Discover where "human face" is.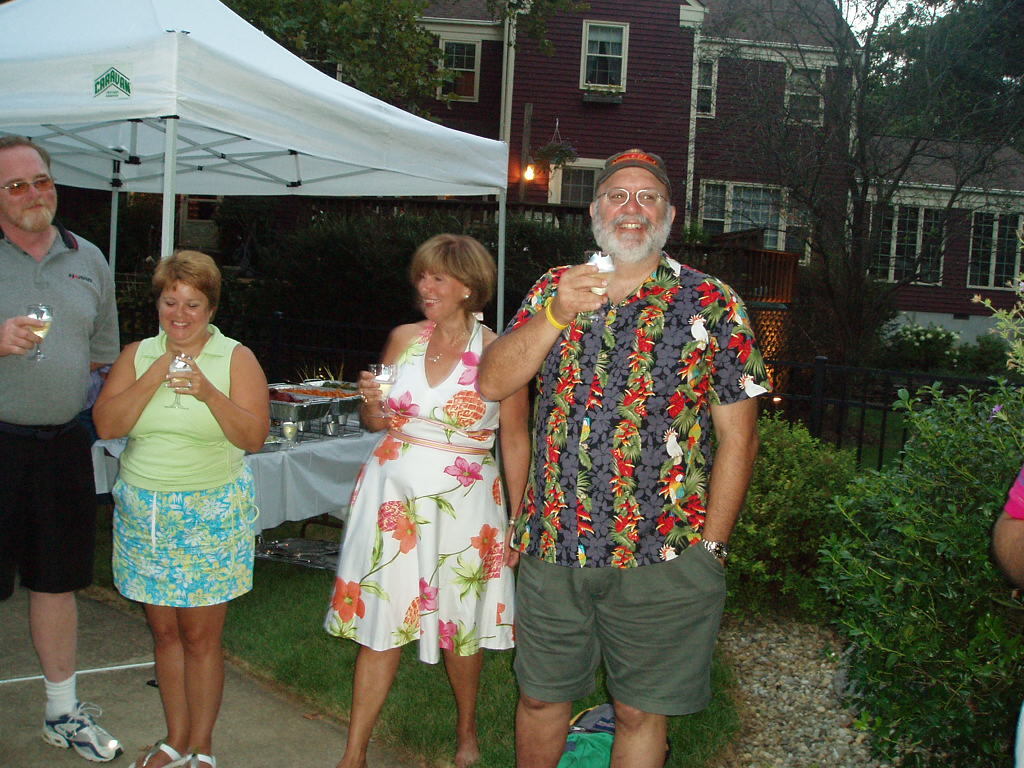
Discovered at {"x1": 417, "y1": 267, "x2": 463, "y2": 319}.
